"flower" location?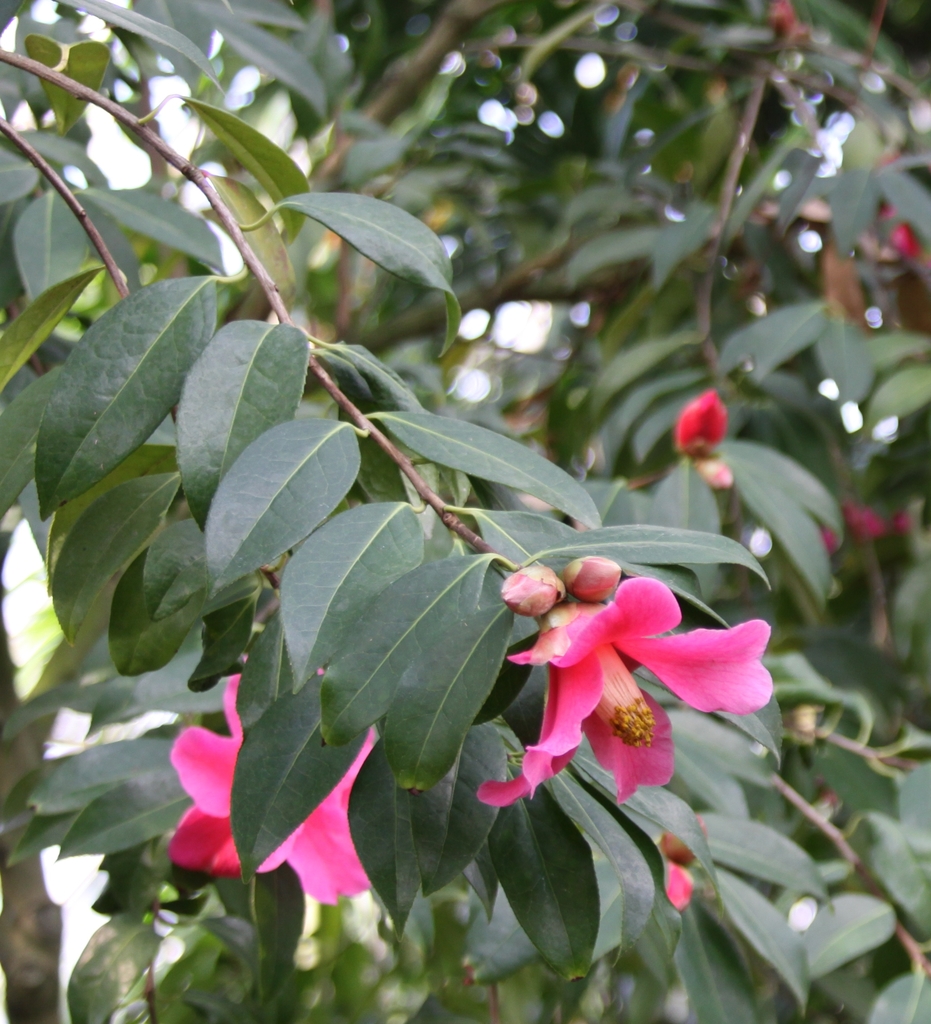
473,534,776,806
